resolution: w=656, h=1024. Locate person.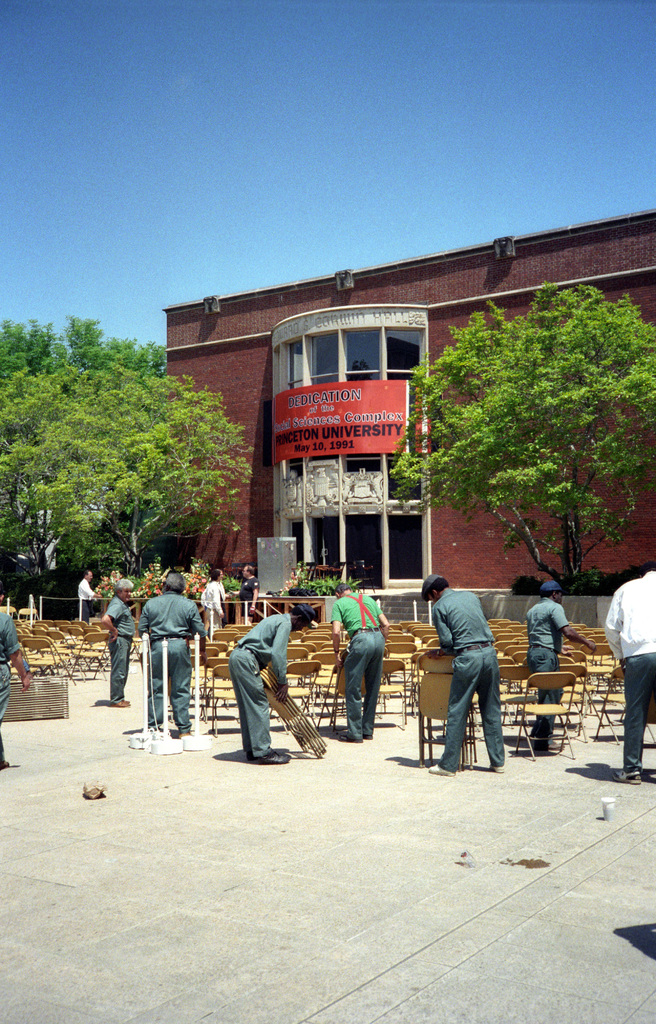
<region>133, 564, 200, 759</region>.
